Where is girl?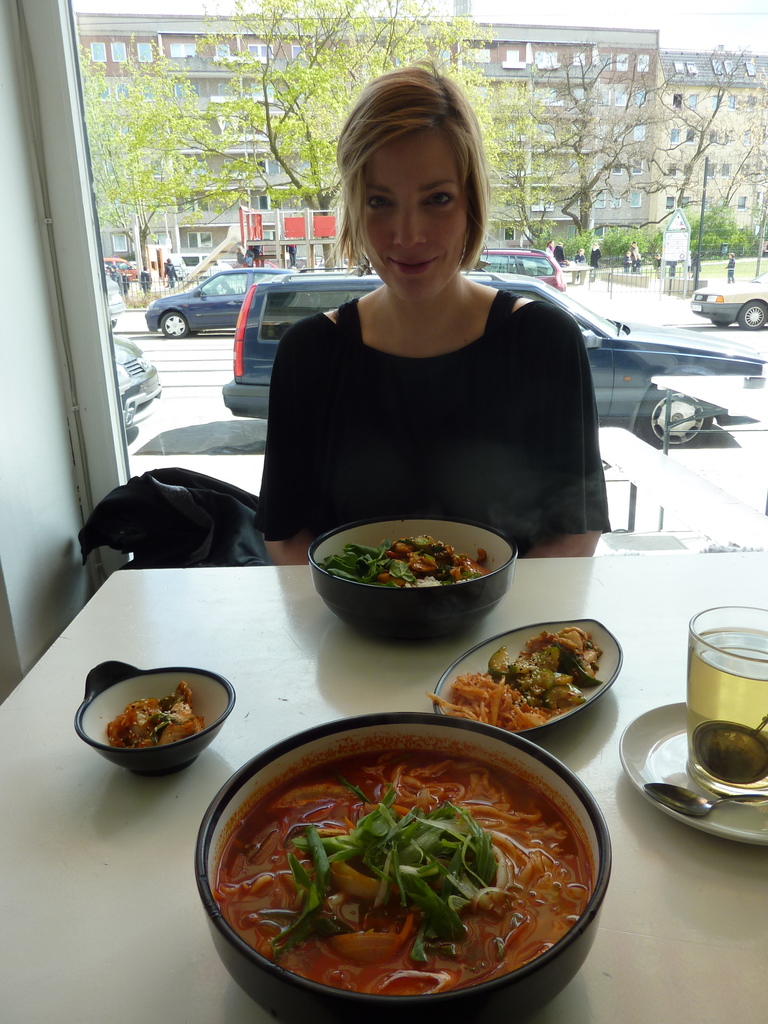
255/70/614/559.
